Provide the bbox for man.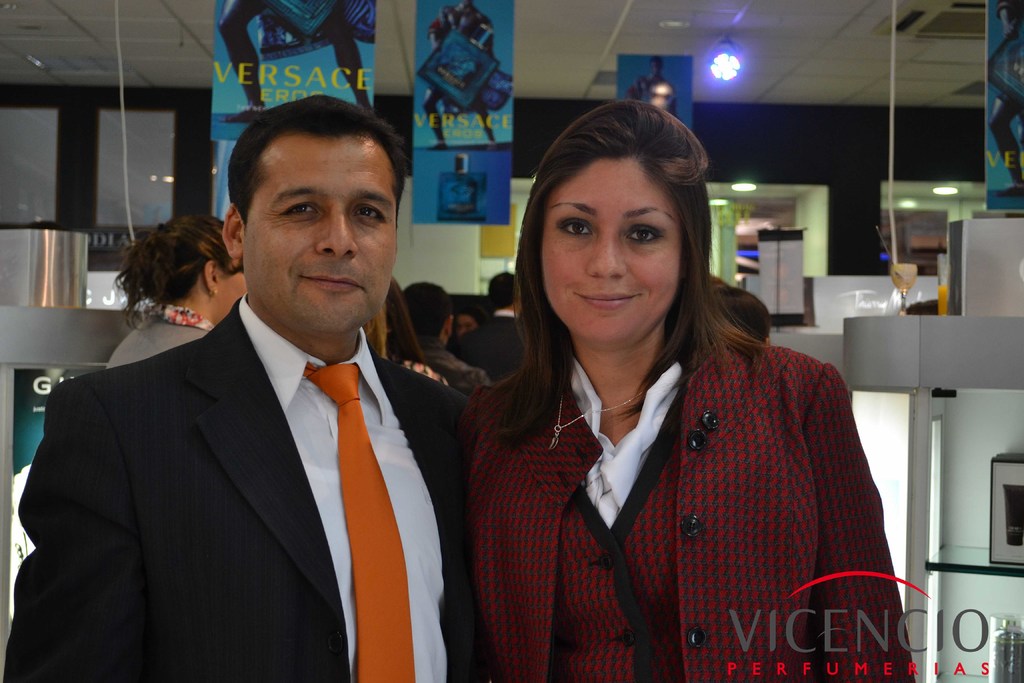
box(456, 270, 528, 384).
